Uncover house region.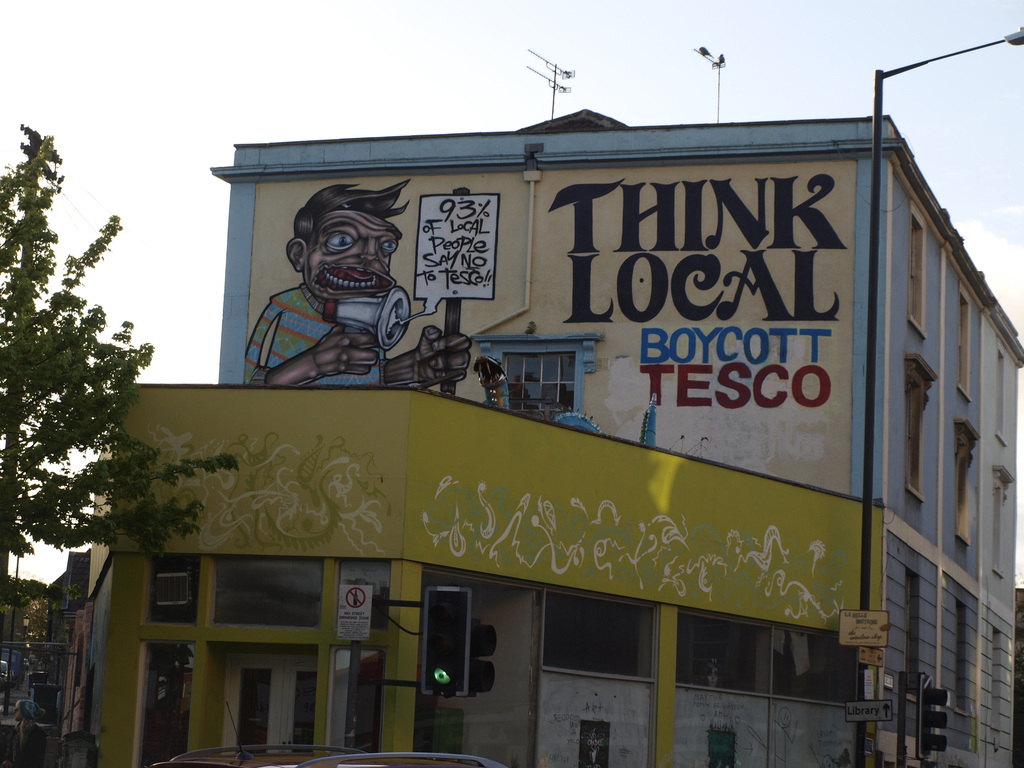
Uncovered: 83, 27, 1016, 767.
